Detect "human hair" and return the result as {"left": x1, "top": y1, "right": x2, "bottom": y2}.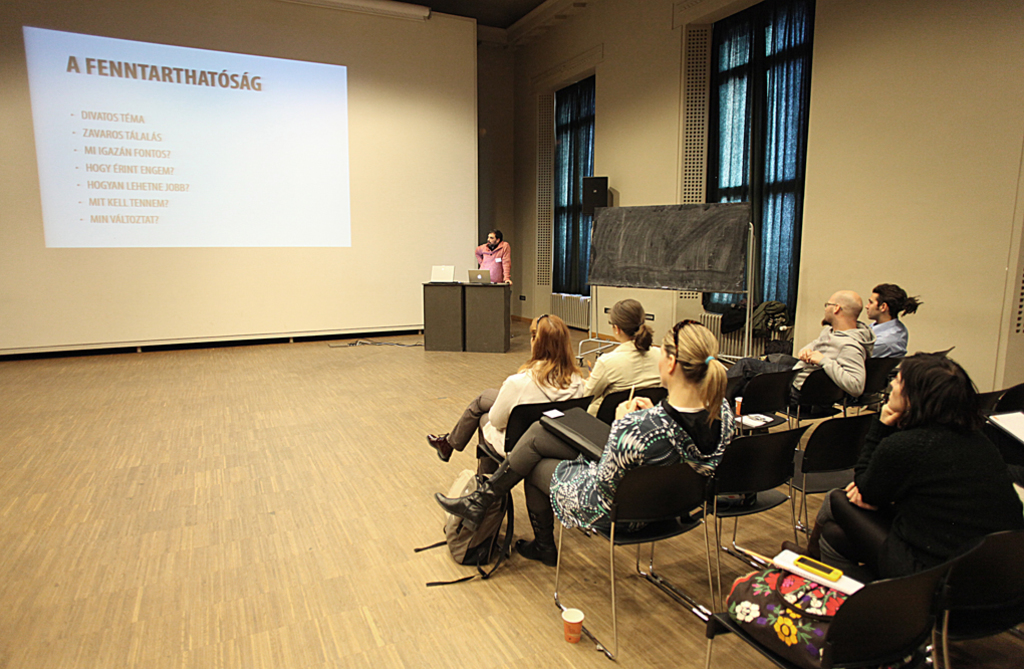
{"left": 872, "top": 281, "right": 921, "bottom": 319}.
